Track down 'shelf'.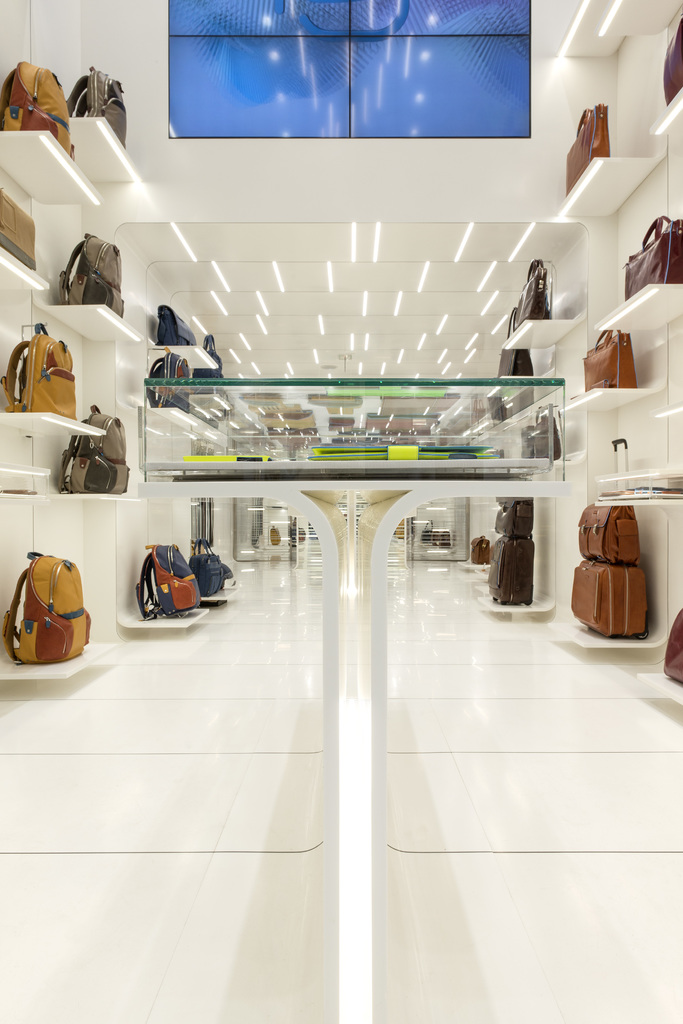
Tracked to detection(63, 487, 133, 506).
